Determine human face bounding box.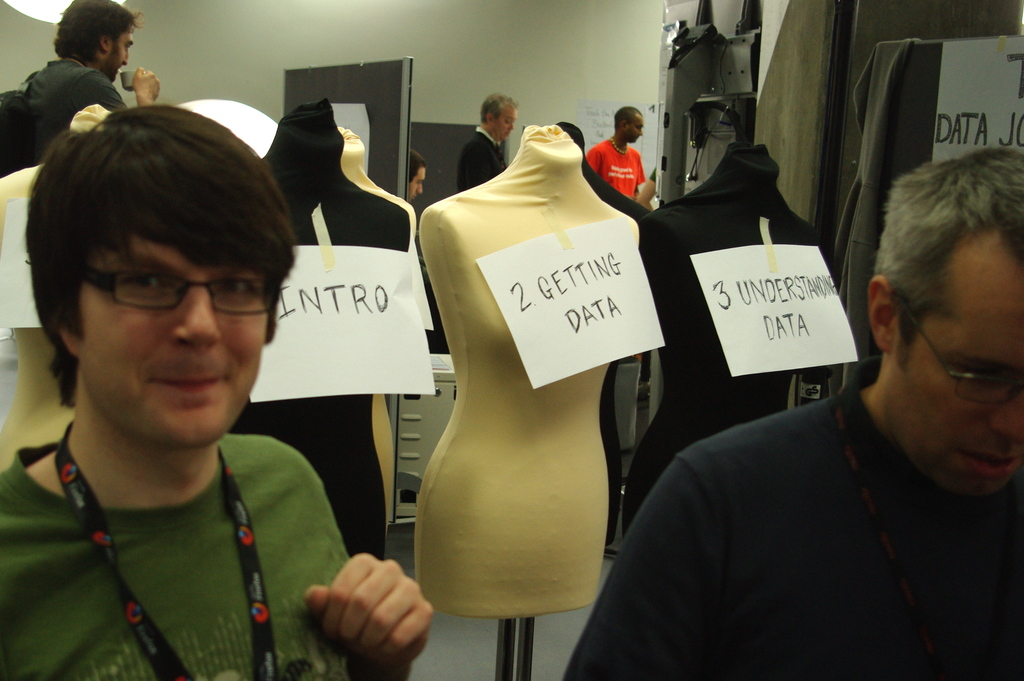
Determined: (left=79, top=213, right=268, bottom=447).
